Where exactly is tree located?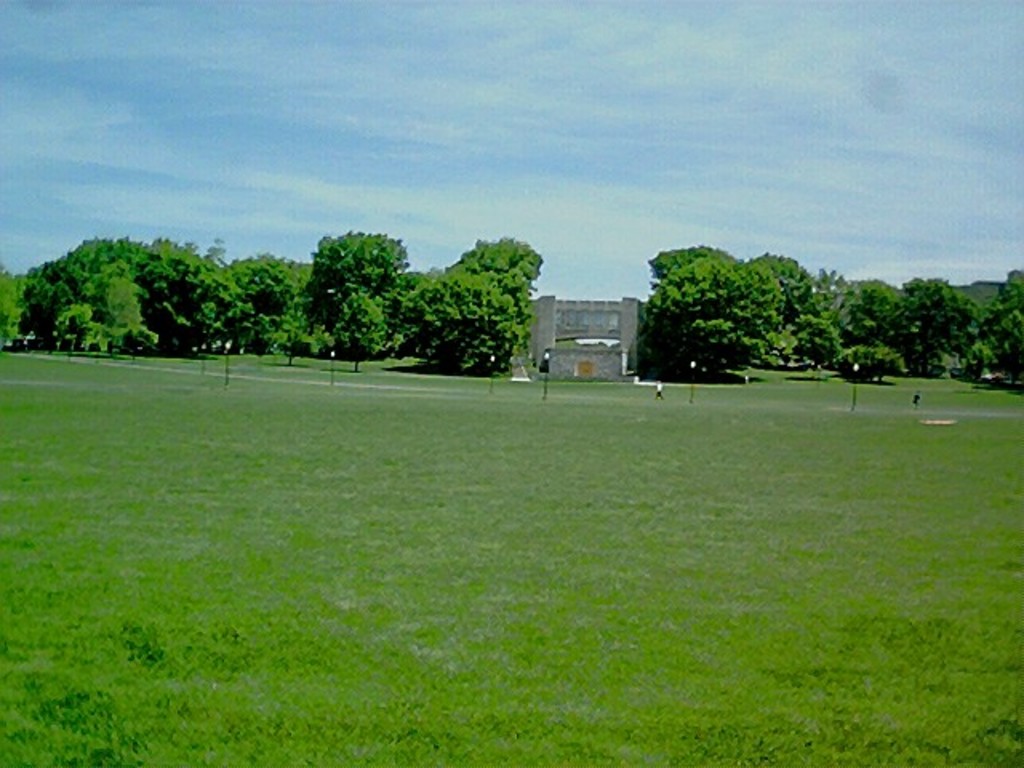
Its bounding box is Rect(88, 256, 155, 355).
